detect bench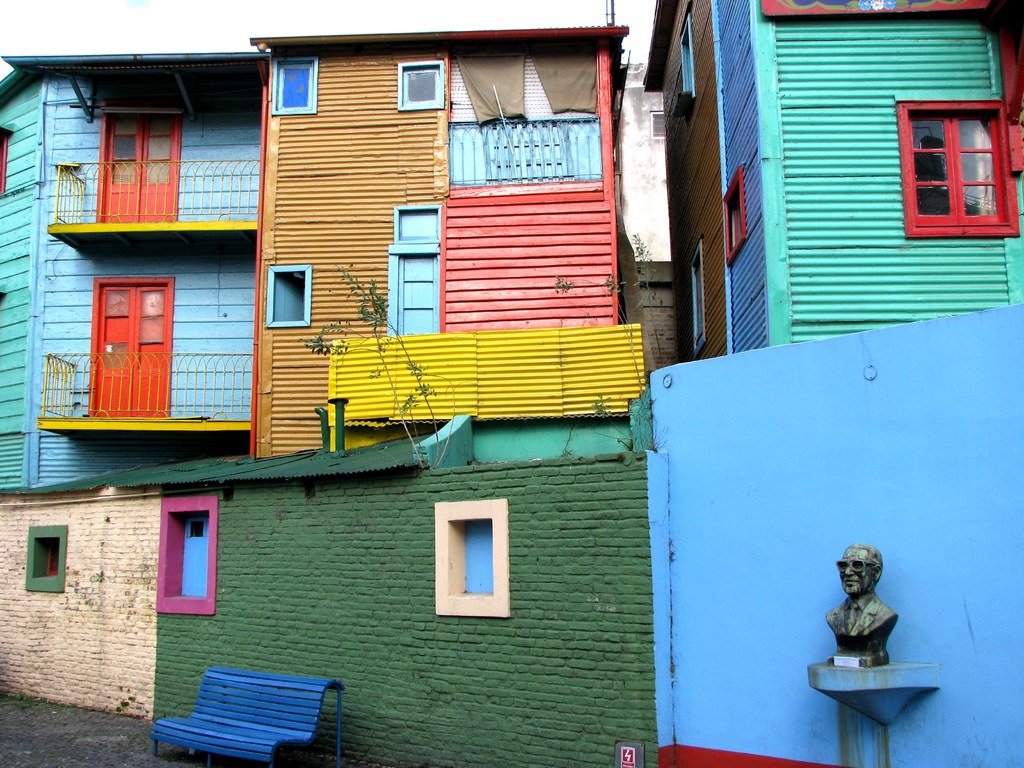
x1=142, y1=662, x2=371, y2=764
